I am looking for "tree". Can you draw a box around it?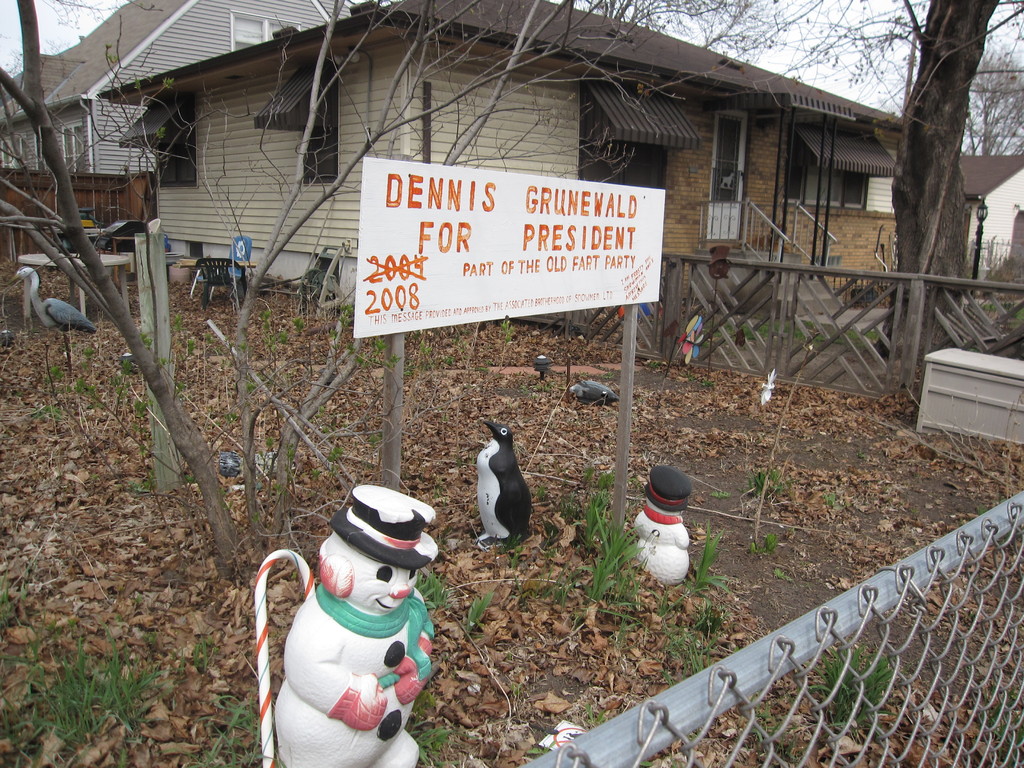
Sure, the bounding box is 878:0:996:356.
